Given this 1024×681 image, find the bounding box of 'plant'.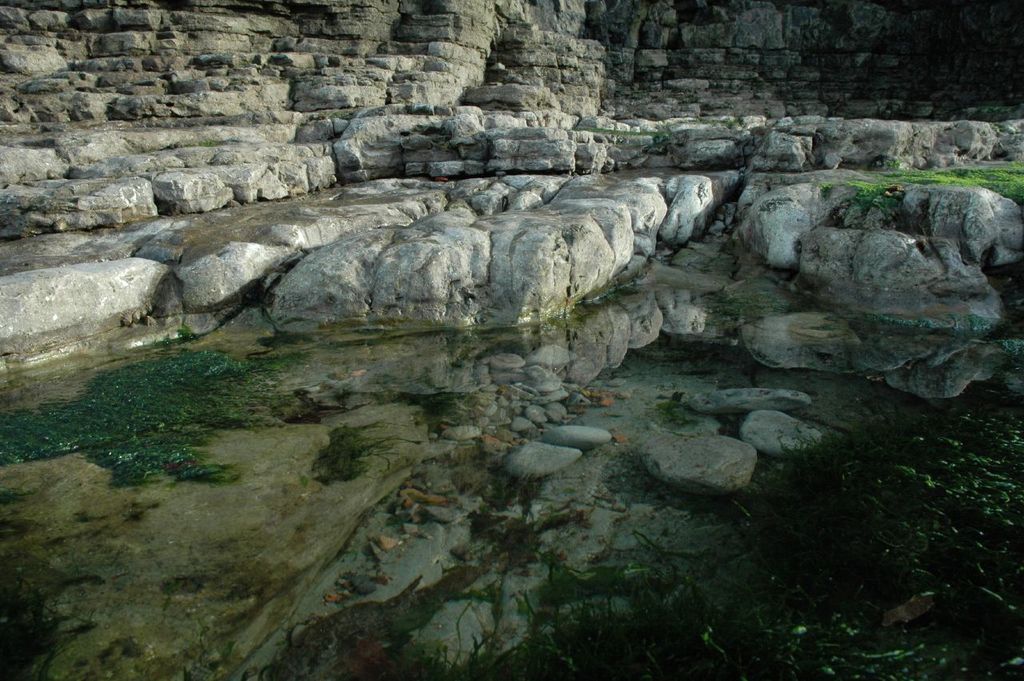
<region>701, 114, 746, 130</region>.
